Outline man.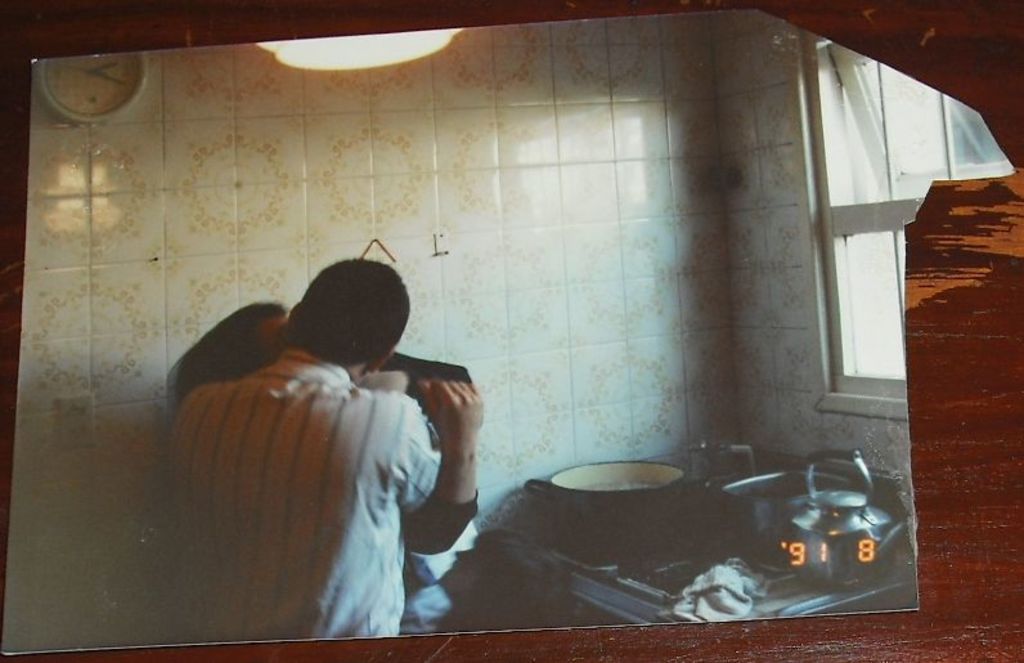
Outline: (162,261,441,639).
